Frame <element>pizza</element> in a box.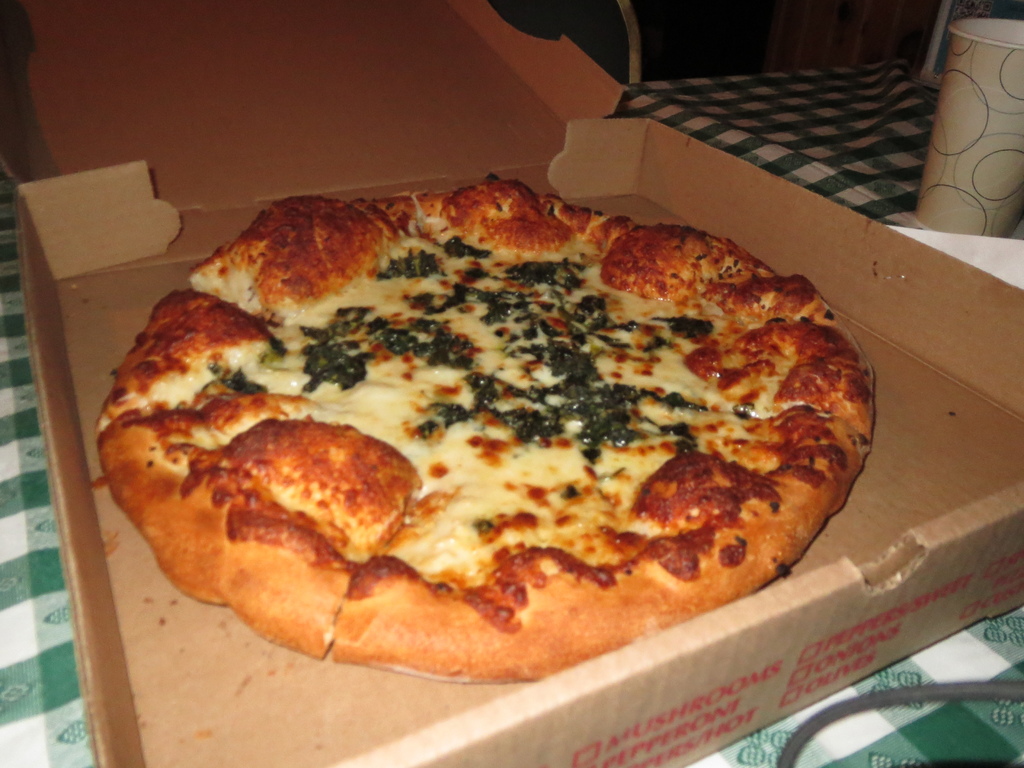
select_region(111, 188, 874, 698).
